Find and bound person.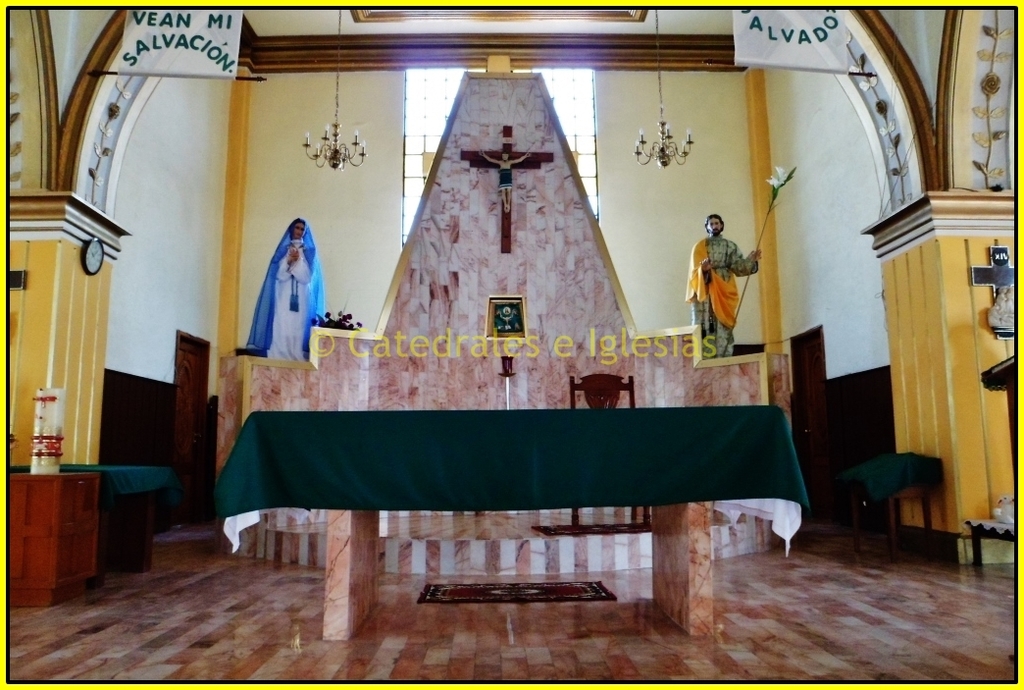
Bound: 1006, 284, 1016, 313.
